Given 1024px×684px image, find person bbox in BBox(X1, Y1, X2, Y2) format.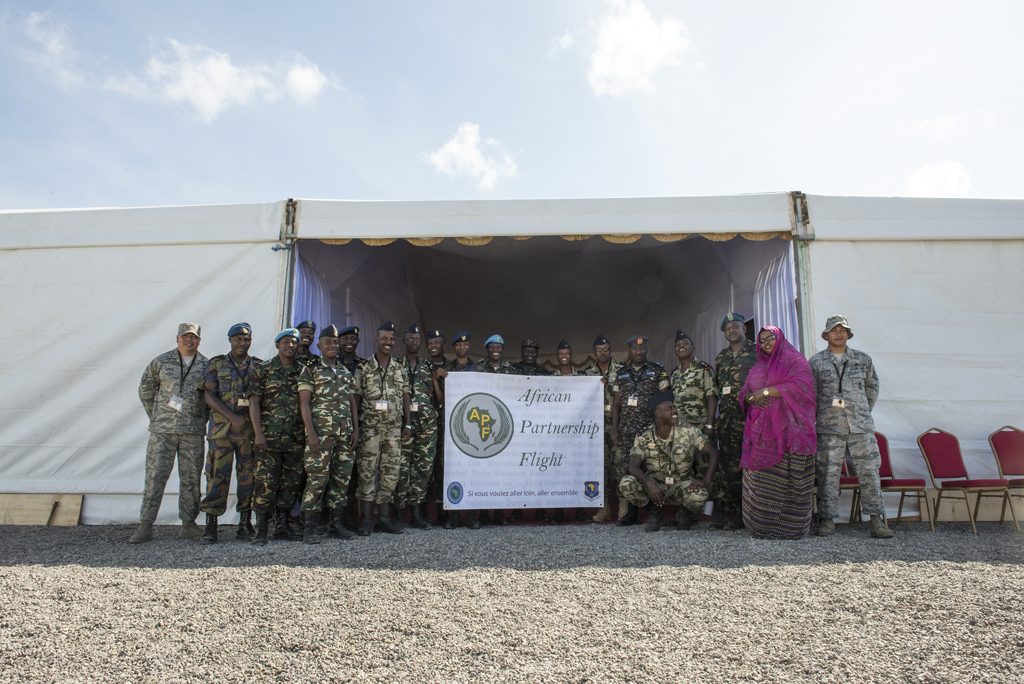
BBox(616, 393, 719, 531).
